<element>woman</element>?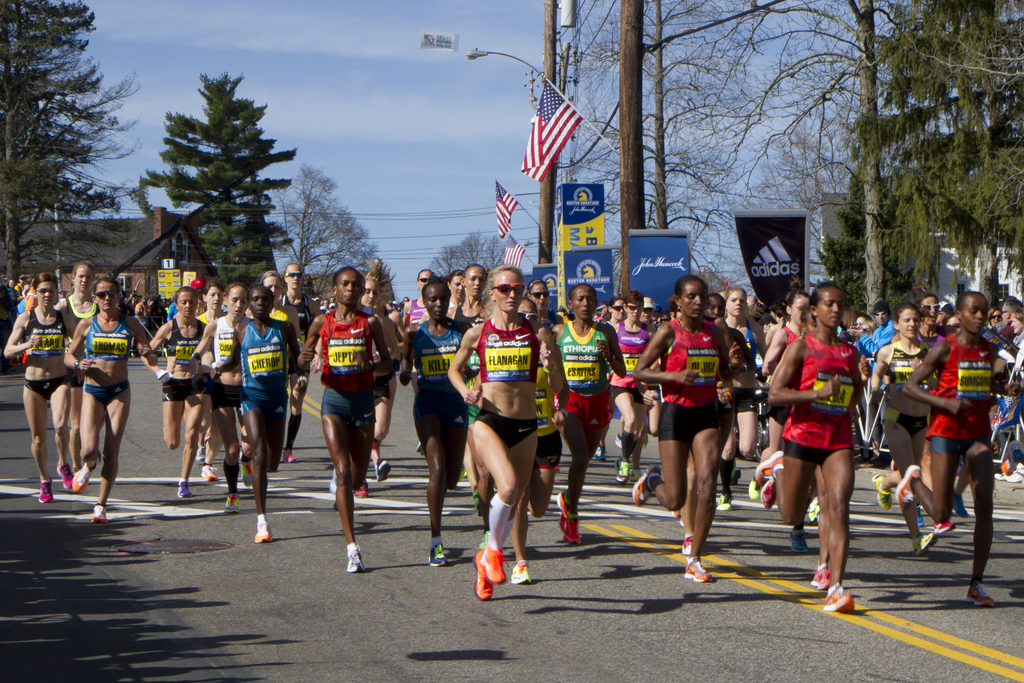
[769, 284, 884, 593]
